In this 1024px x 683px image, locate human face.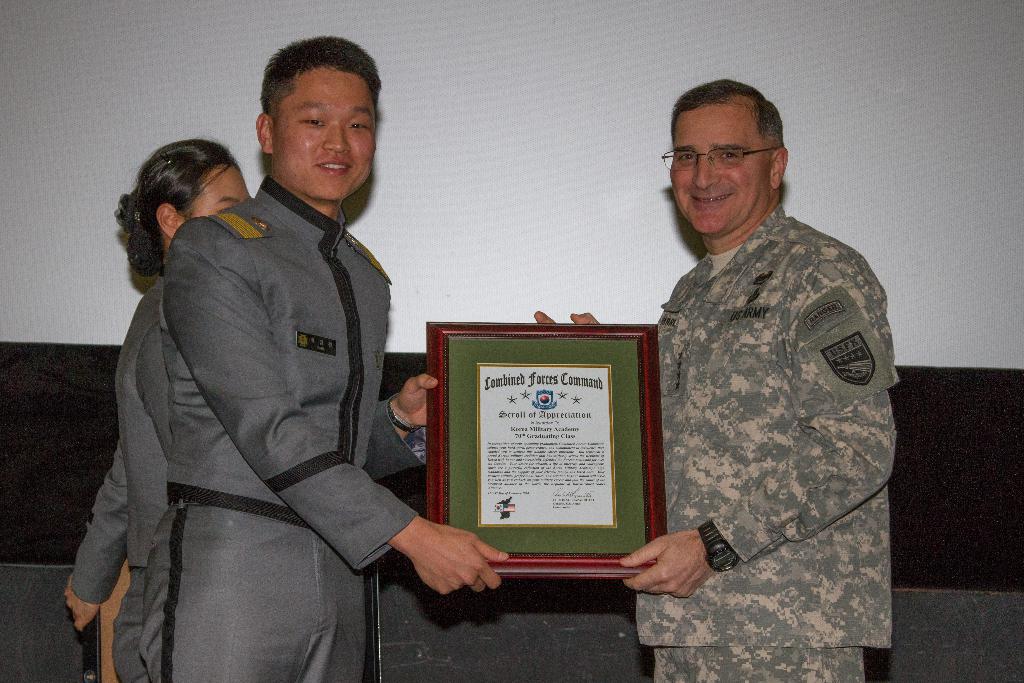
Bounding box: l=671, t=105, r=771, b=230.
